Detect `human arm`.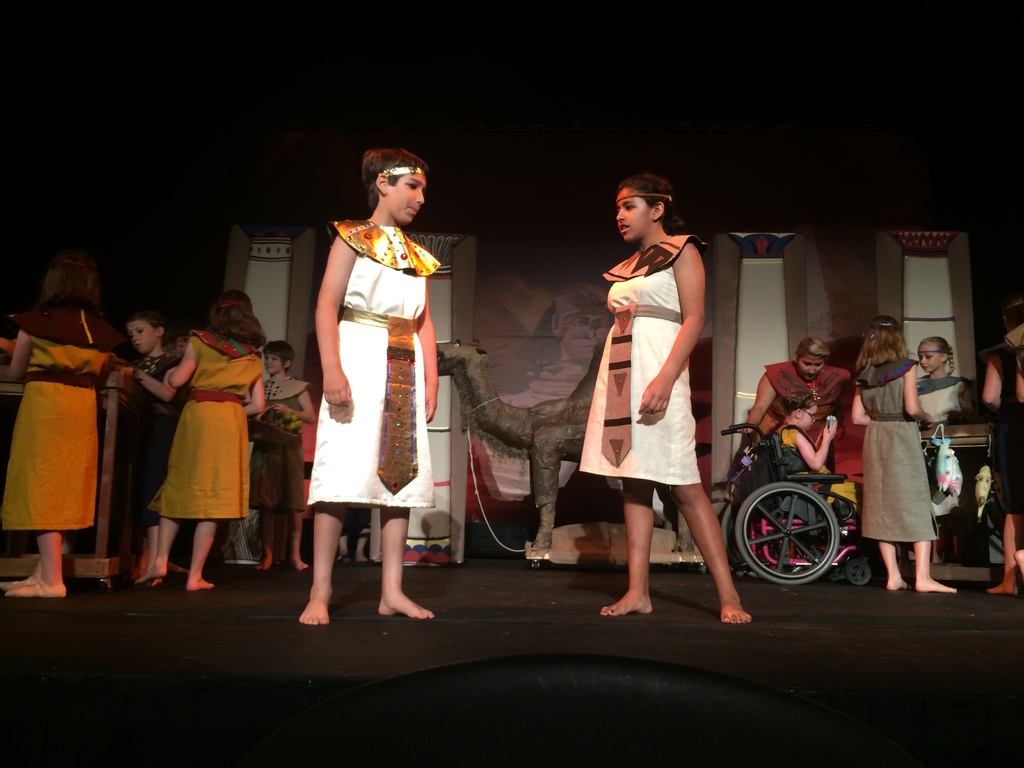
Detected at 850/387/872/426.
